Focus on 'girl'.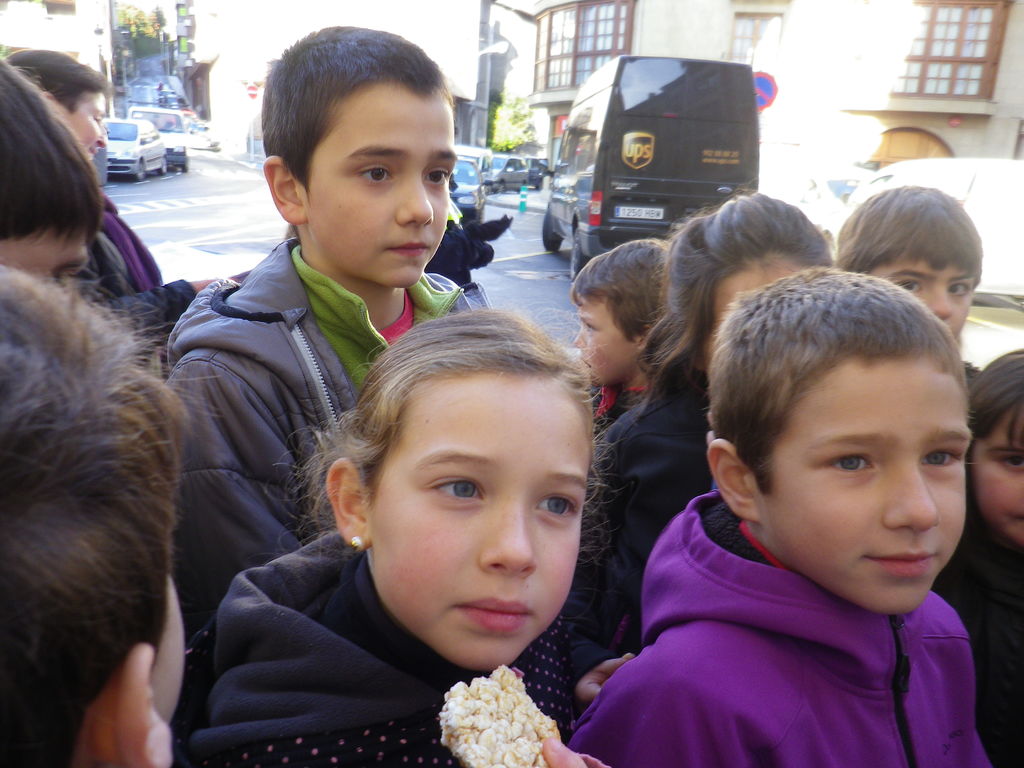
Focused at (932,348,1023,767).
